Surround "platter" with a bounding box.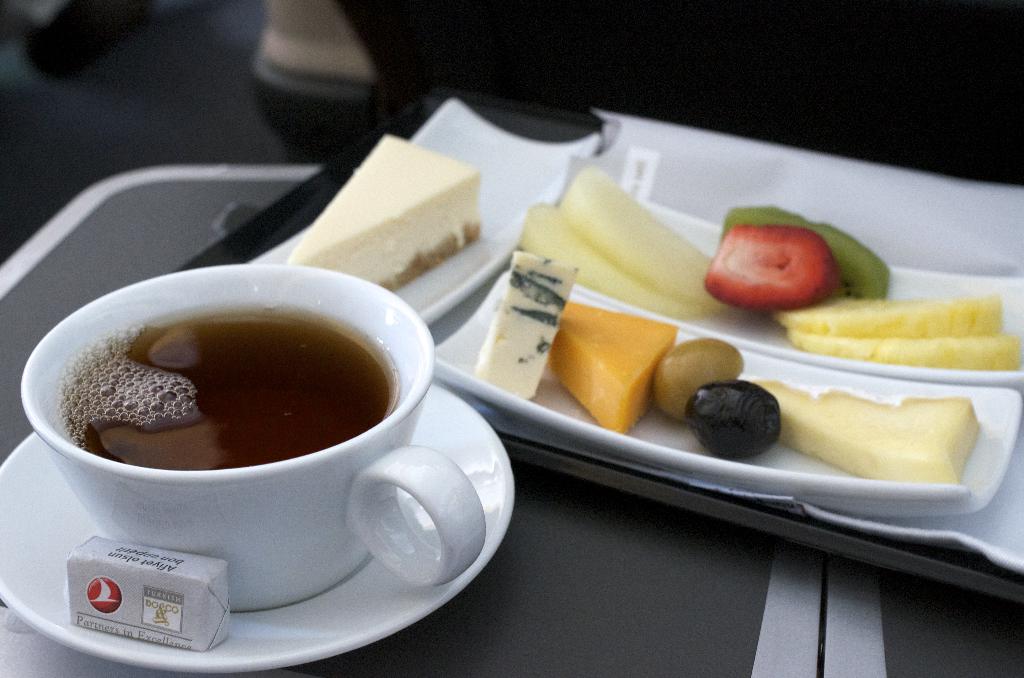
x1=433, y1=271, x2=1023, y2=519.
